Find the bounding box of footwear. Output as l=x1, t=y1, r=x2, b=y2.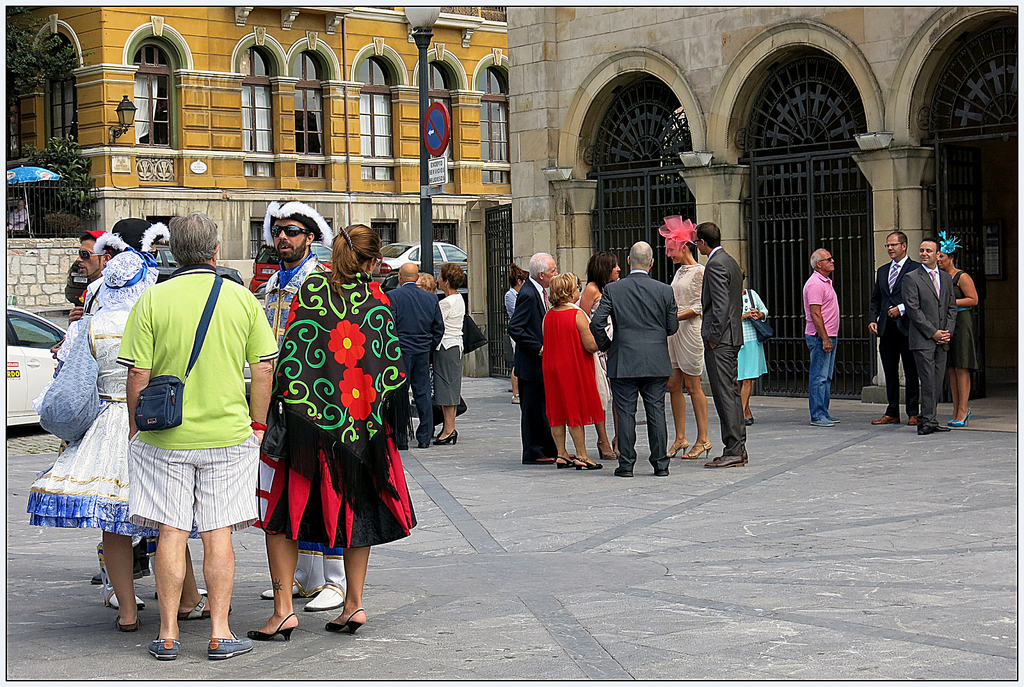
l=745, t=416, r=757, b=427.
